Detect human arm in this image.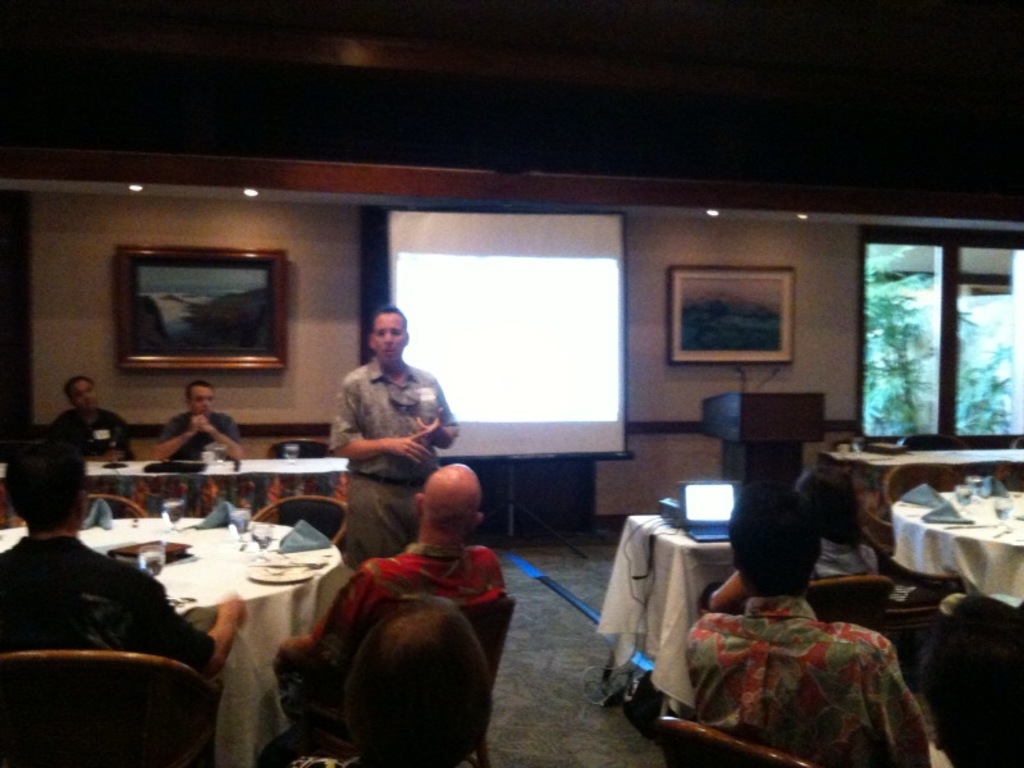
Detection: box=[303, 550, 388, 663].
